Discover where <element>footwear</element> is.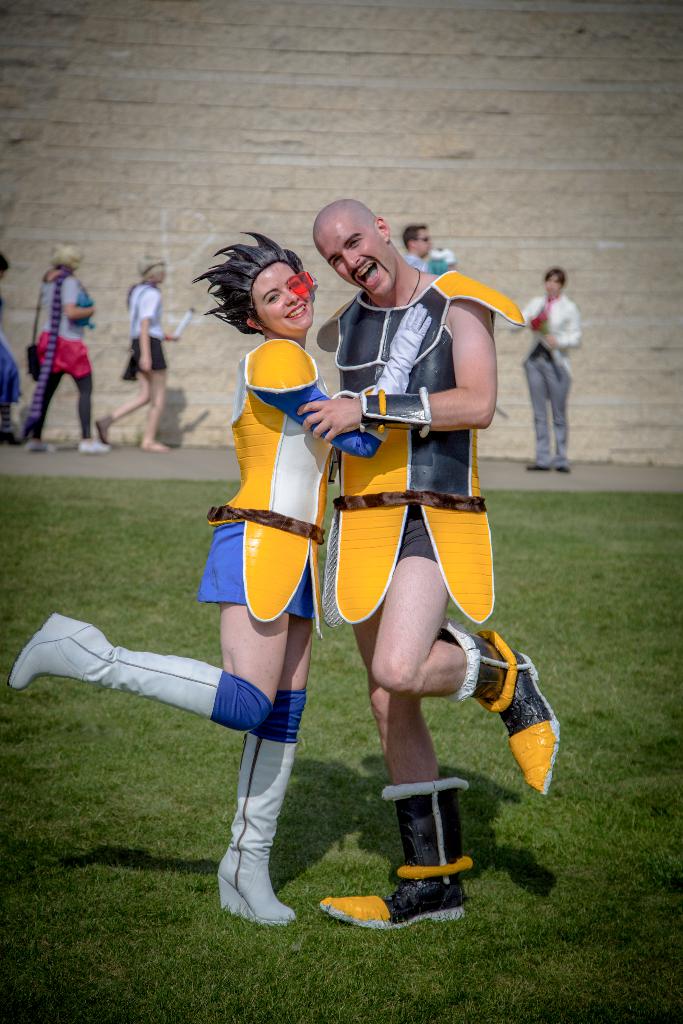
Discovered at locate(6, 607, 217, 717).
